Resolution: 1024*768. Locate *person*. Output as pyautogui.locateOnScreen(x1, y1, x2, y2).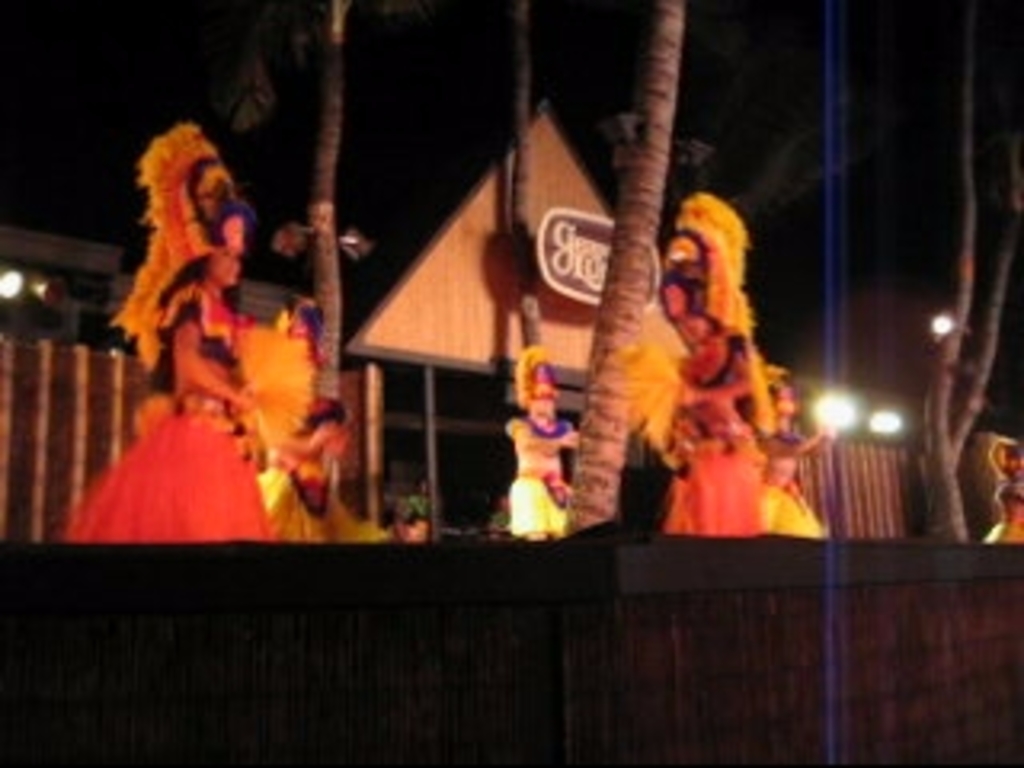
pyautogui.locateOnScreen(960, 422, 1021, 550).
